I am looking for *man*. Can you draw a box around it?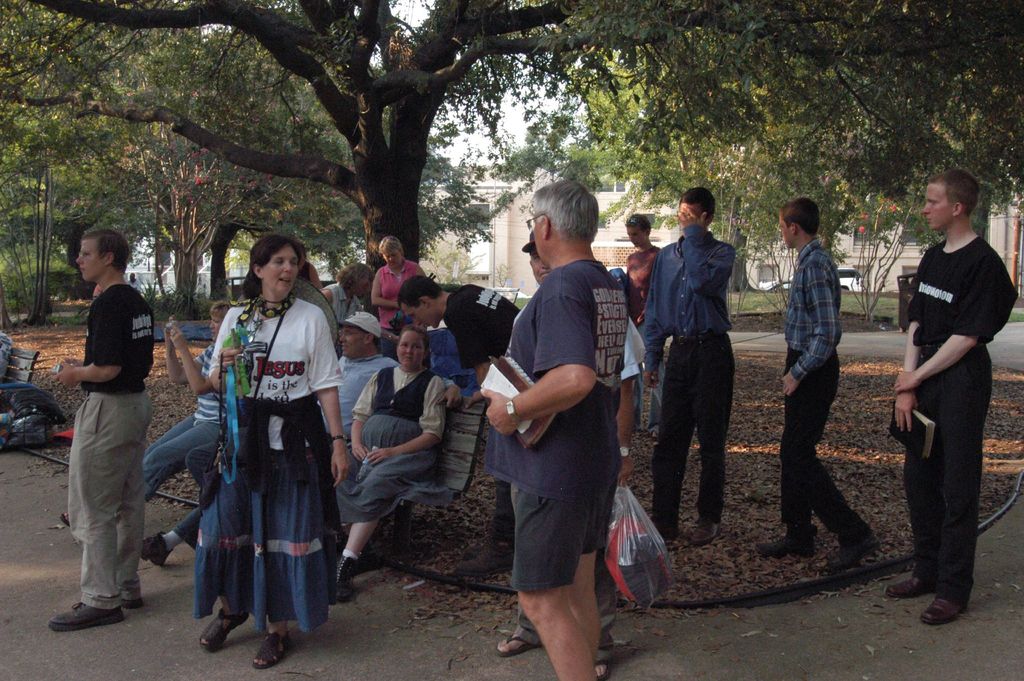
Sure, the bounding box is (492,231,620,680).
